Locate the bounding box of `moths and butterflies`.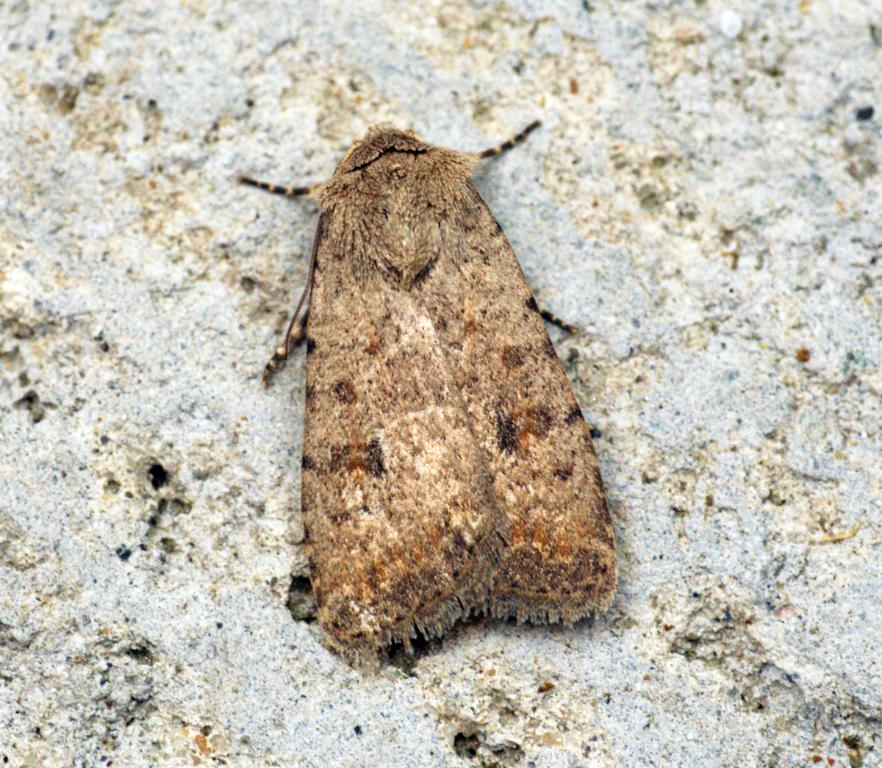
Bounding box: 235 115 620 661.
